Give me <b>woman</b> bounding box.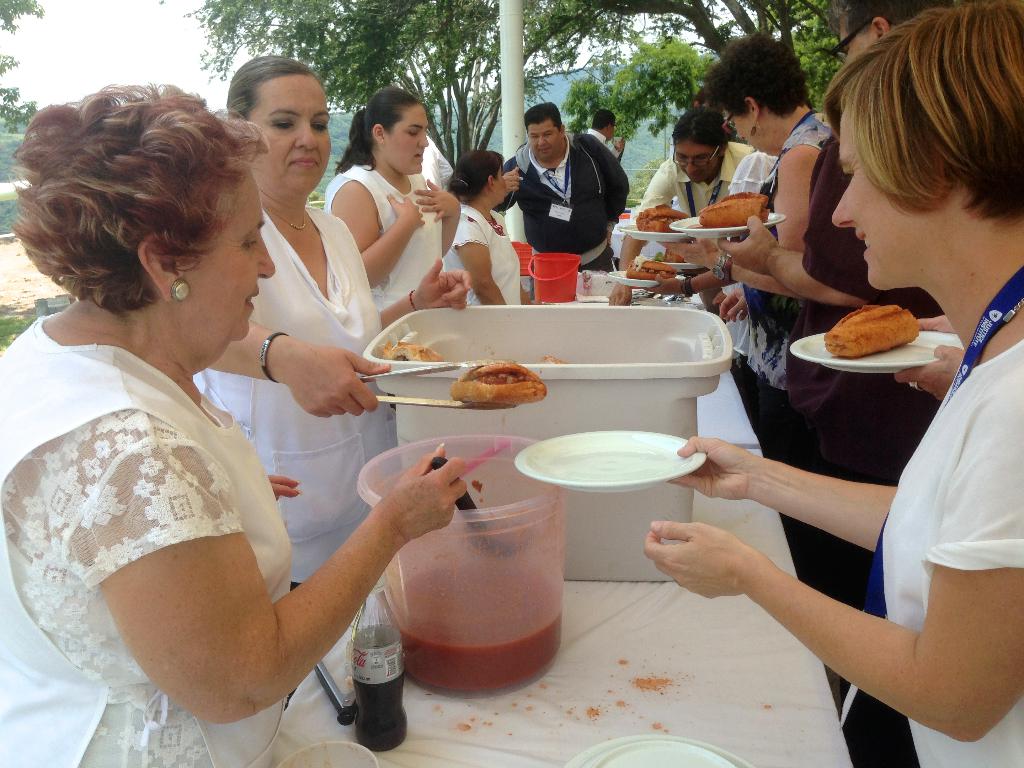
<box>190,56,469,596</box>.
